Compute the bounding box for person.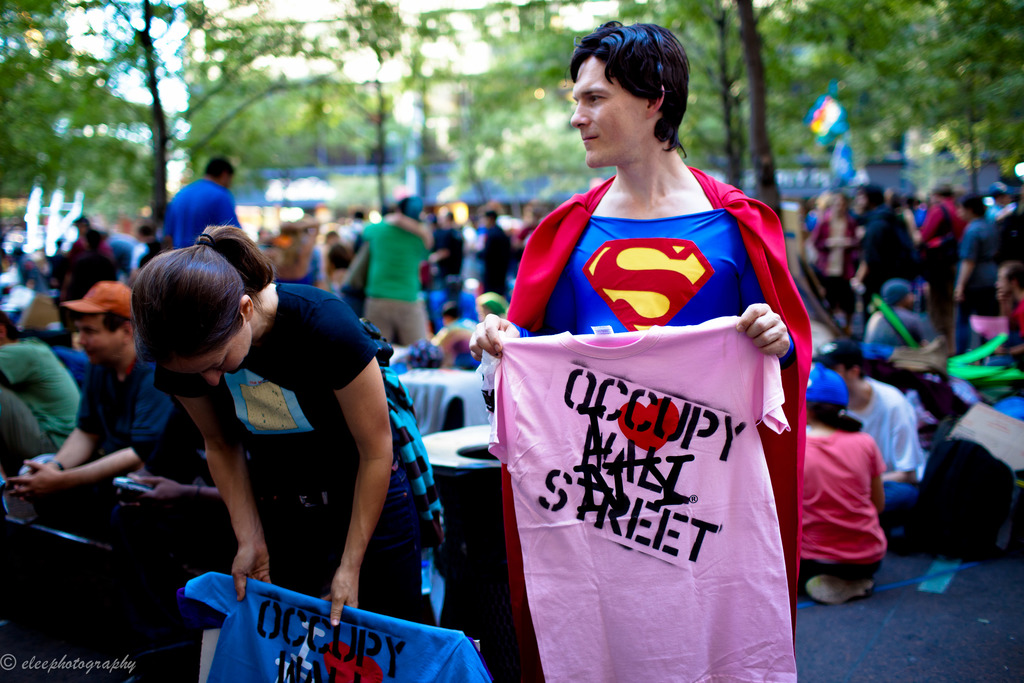
detection(856, 186, 914, 299).
